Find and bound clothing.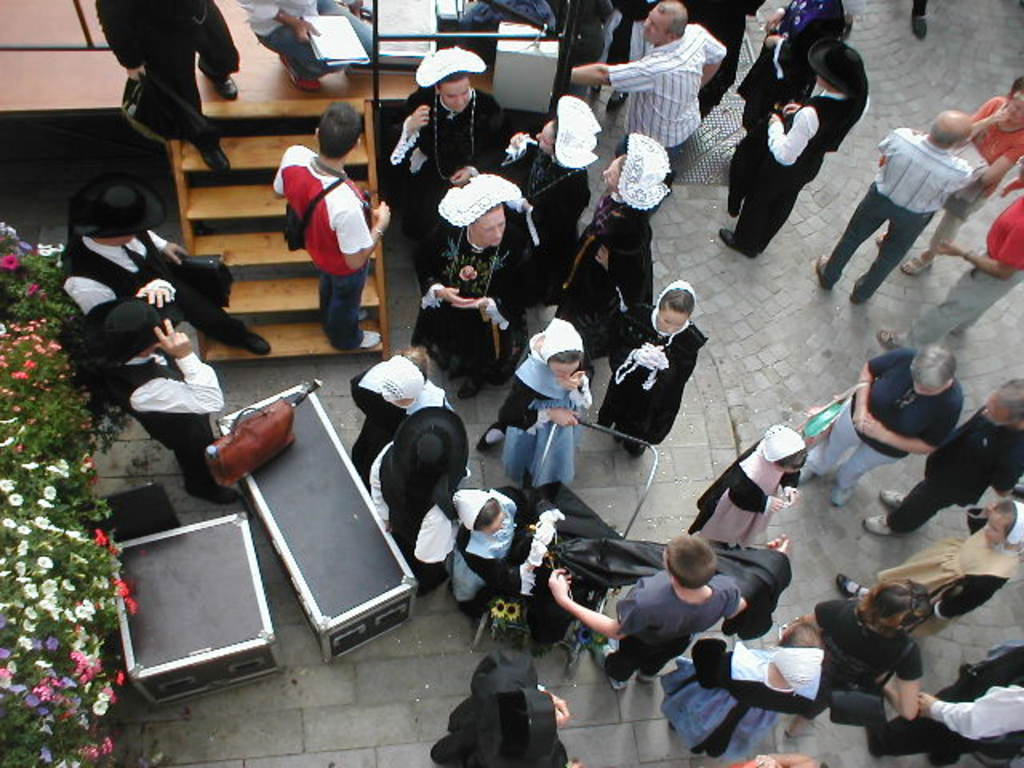
Bound: locate(918, 93, 1022, 256).
